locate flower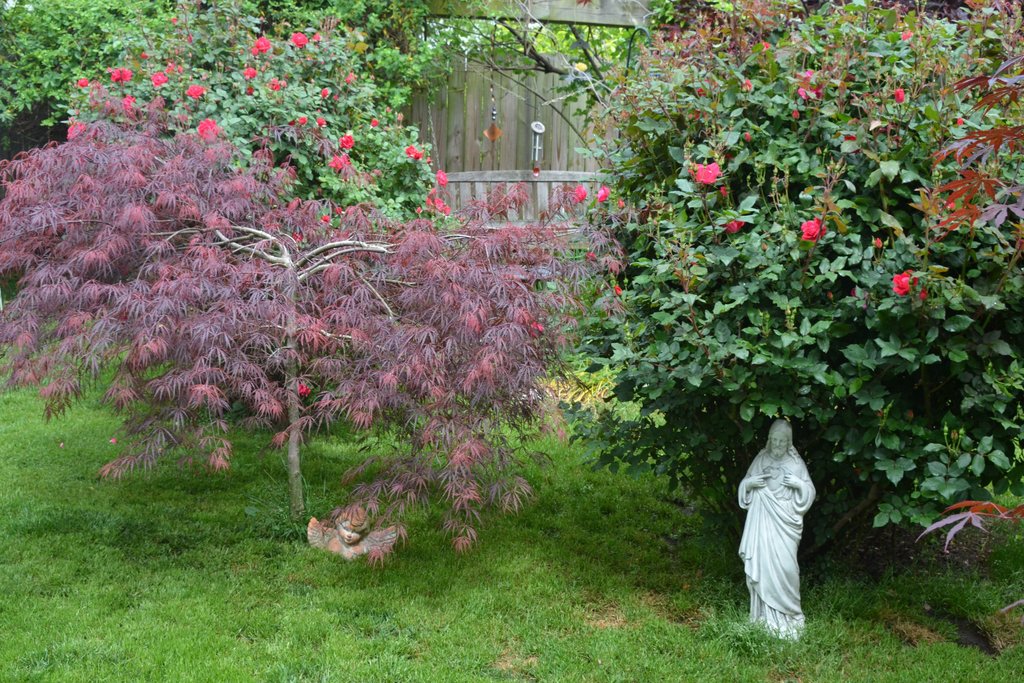
rect(741, 78, 755, 93)
